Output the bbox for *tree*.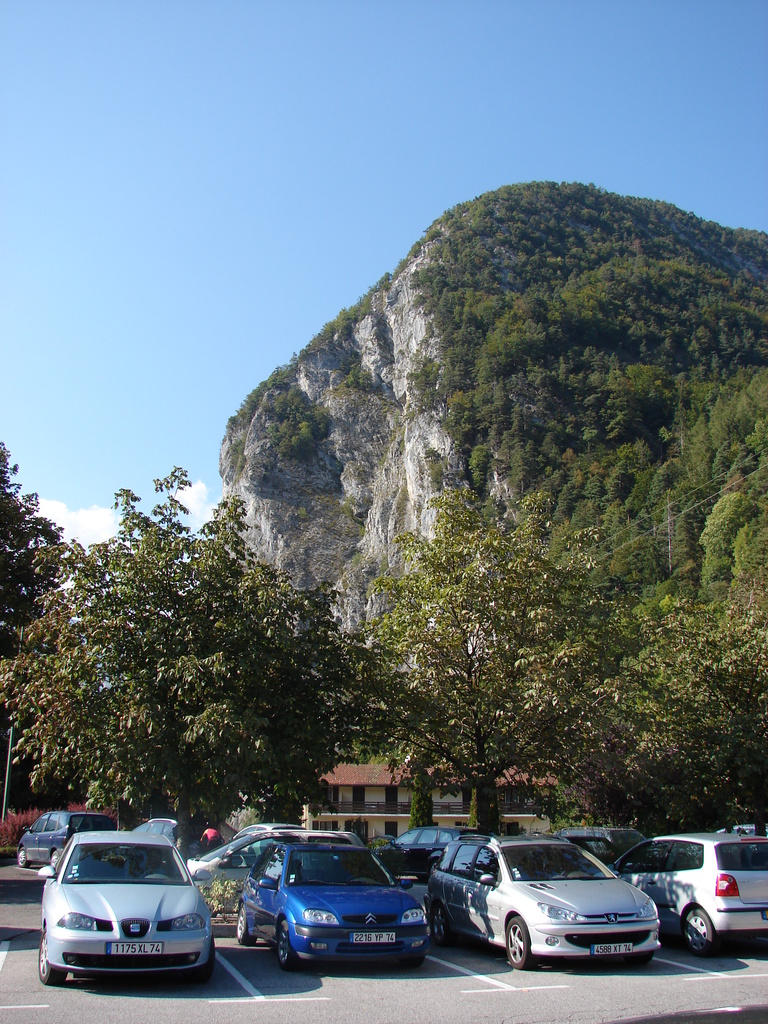
0,442,62,660.
